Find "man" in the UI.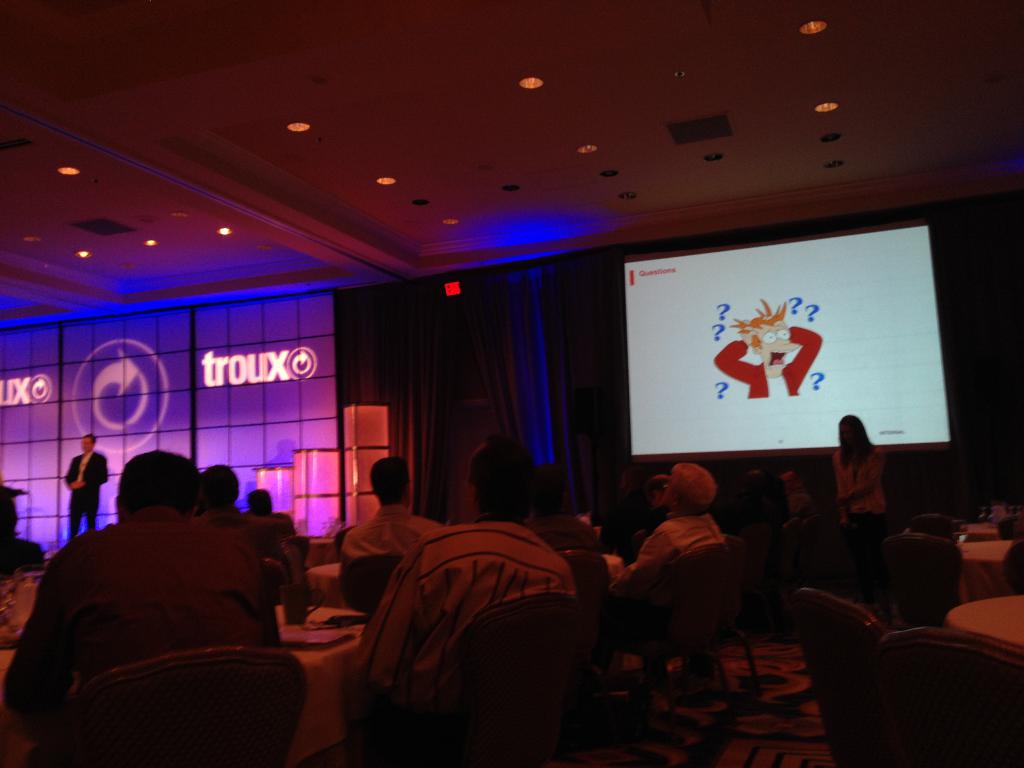
UI element at {"left": 351, "top": 433, "right": 577, "bottom": 717}.
